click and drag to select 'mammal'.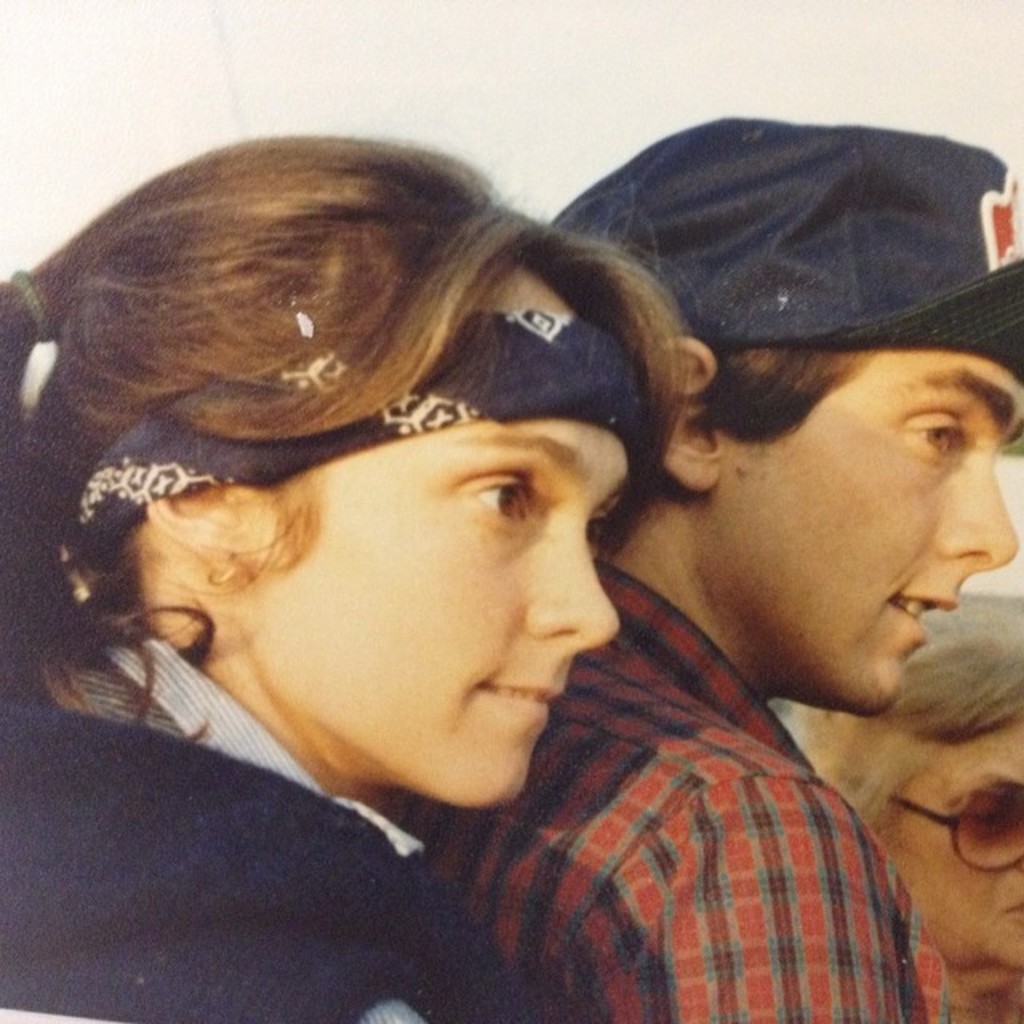
Selection: 450,112,1022,1021.
